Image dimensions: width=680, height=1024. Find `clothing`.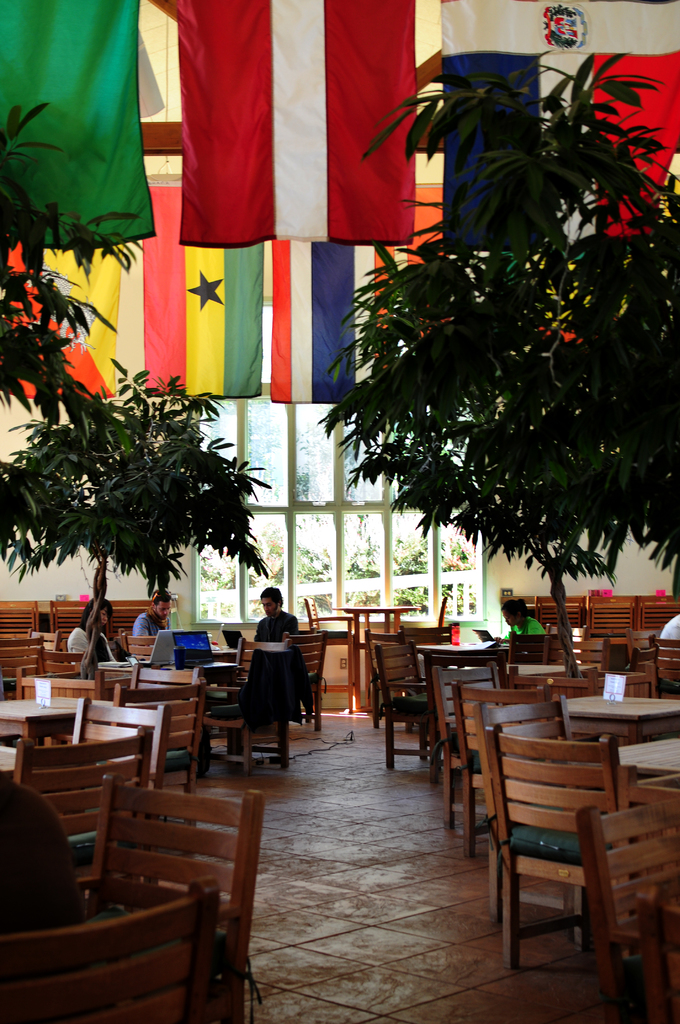
left=67, top=622, right=110, bottom=701.
